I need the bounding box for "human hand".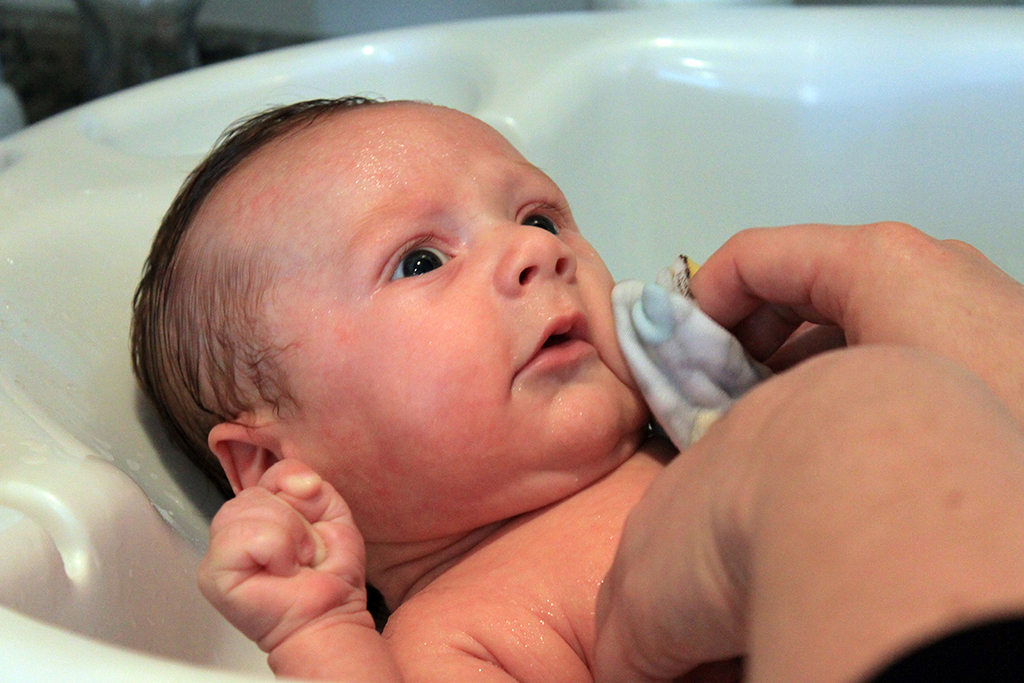
Here it is: bbox(194, 454, 368, 656).
